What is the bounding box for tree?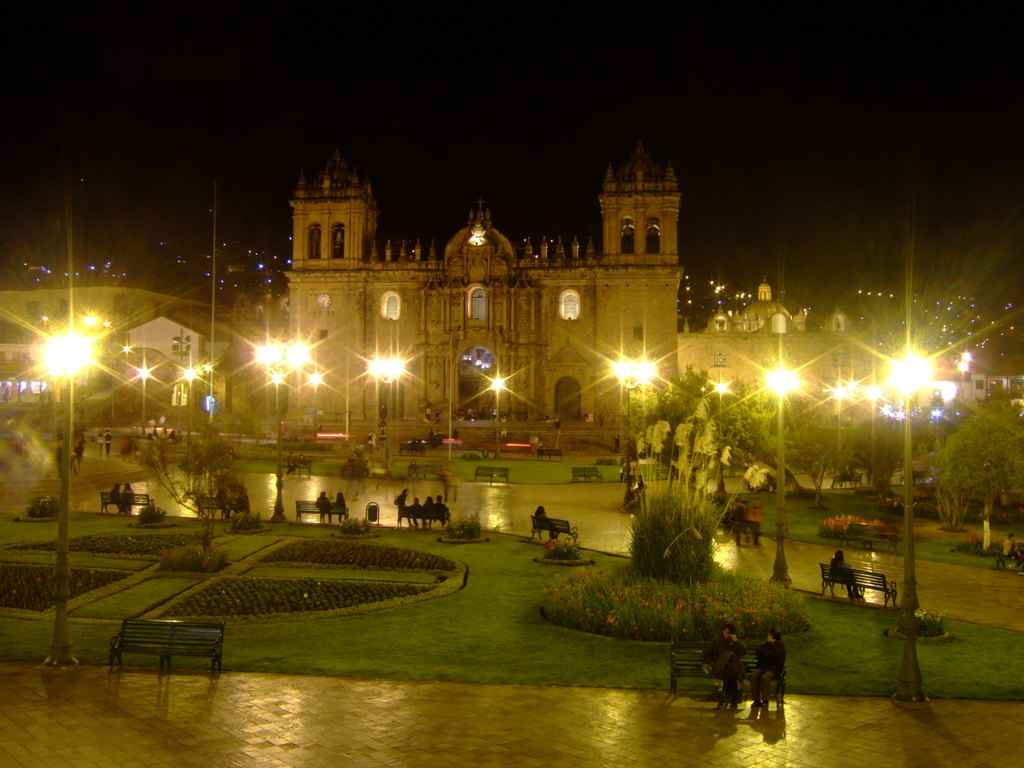
x1=111, y1=412, x2=224, y2=556.
